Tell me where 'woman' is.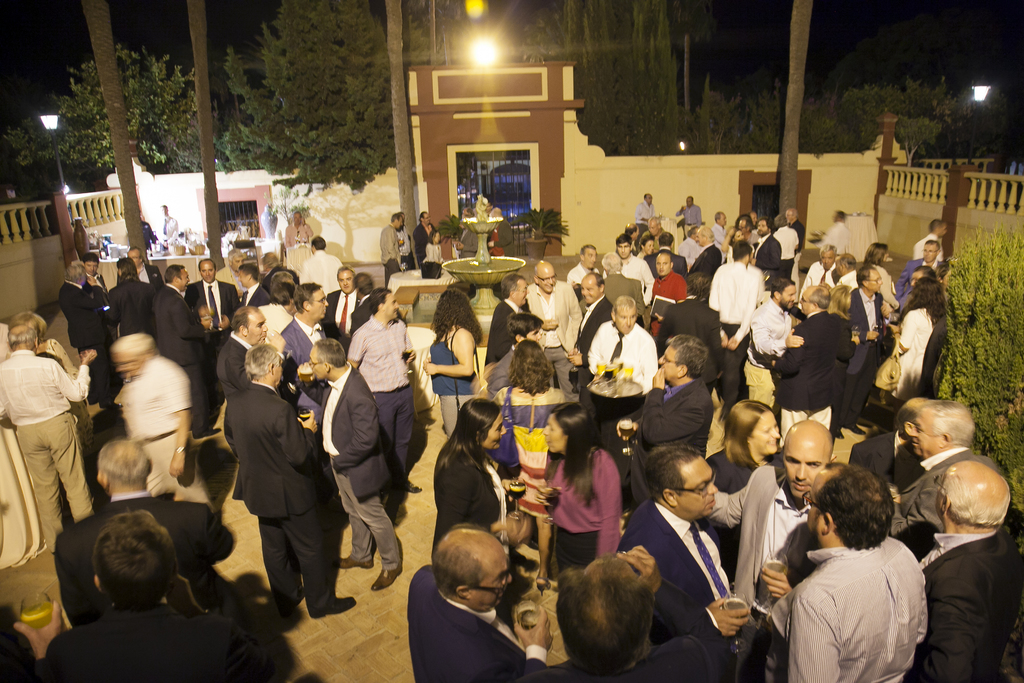
'woman' is at [x1=422, y1=290, x2=483, y2=437].
